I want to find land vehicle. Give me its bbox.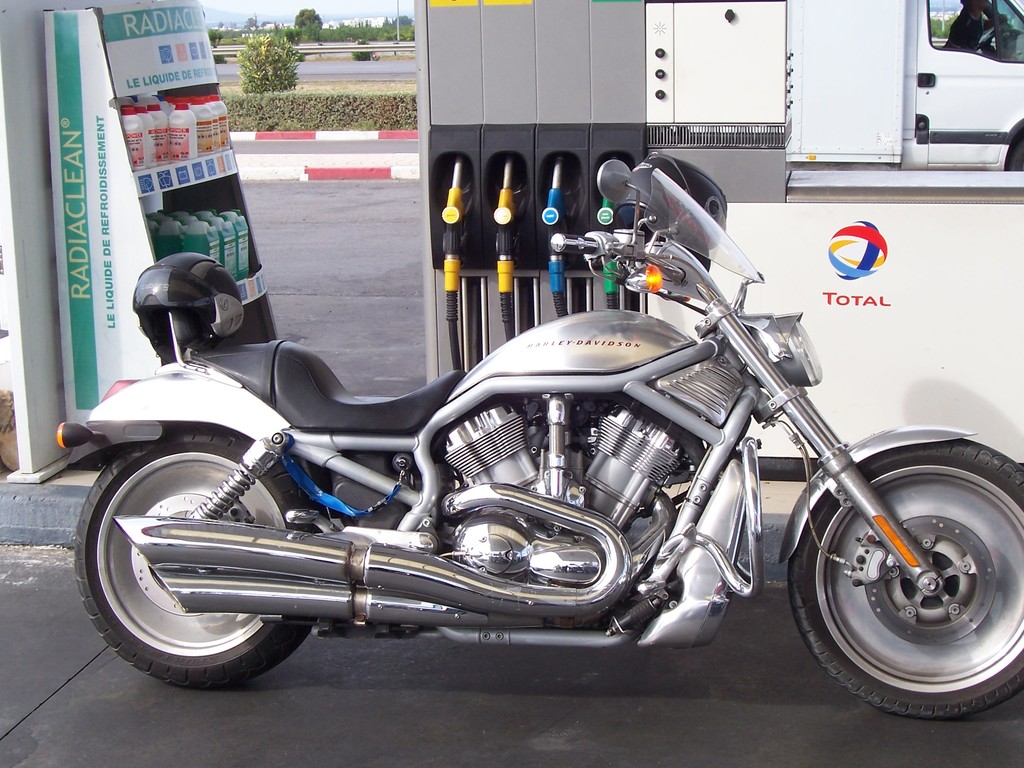
794, 0, 1023, 173.
